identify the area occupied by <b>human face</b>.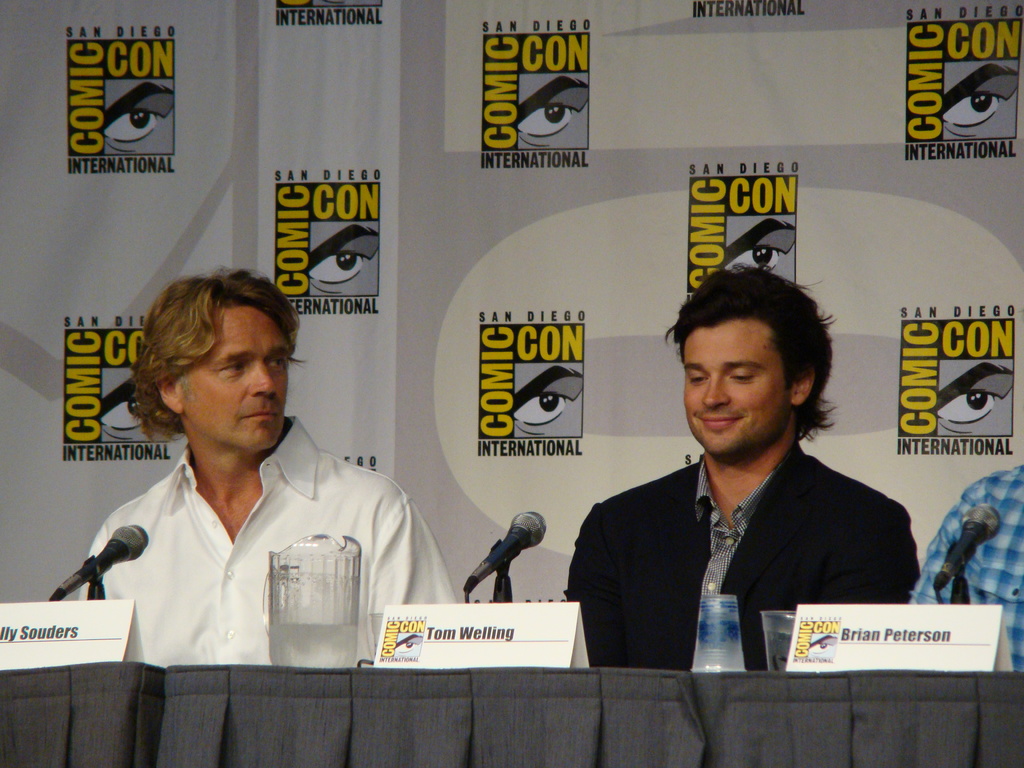
Area: rect(181, 304, 291, 454).
